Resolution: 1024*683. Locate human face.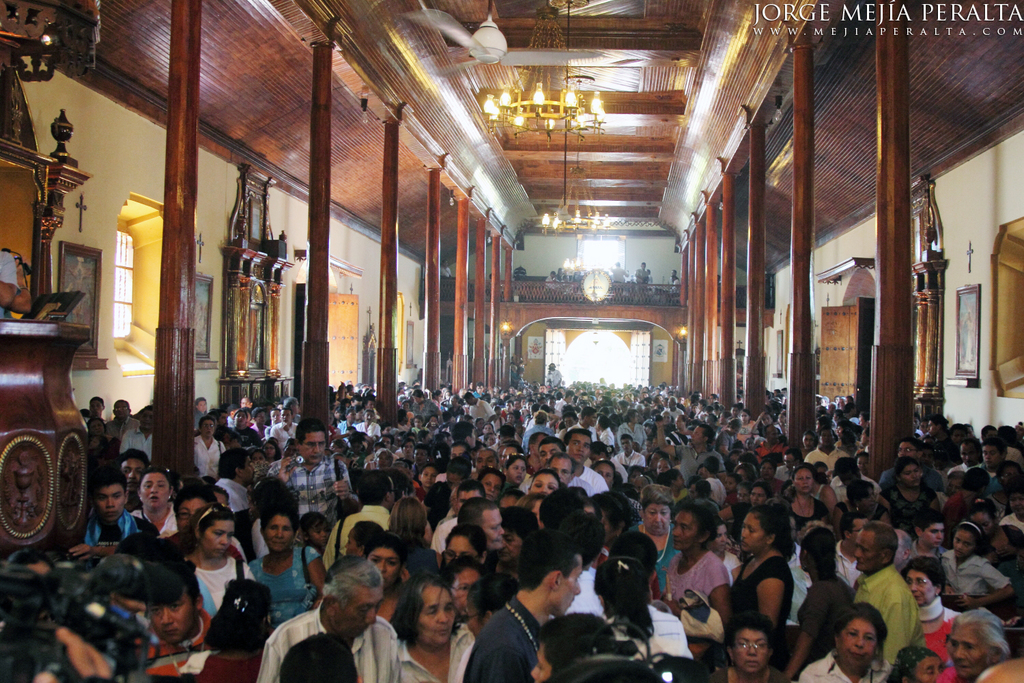
761/413/773/425.
